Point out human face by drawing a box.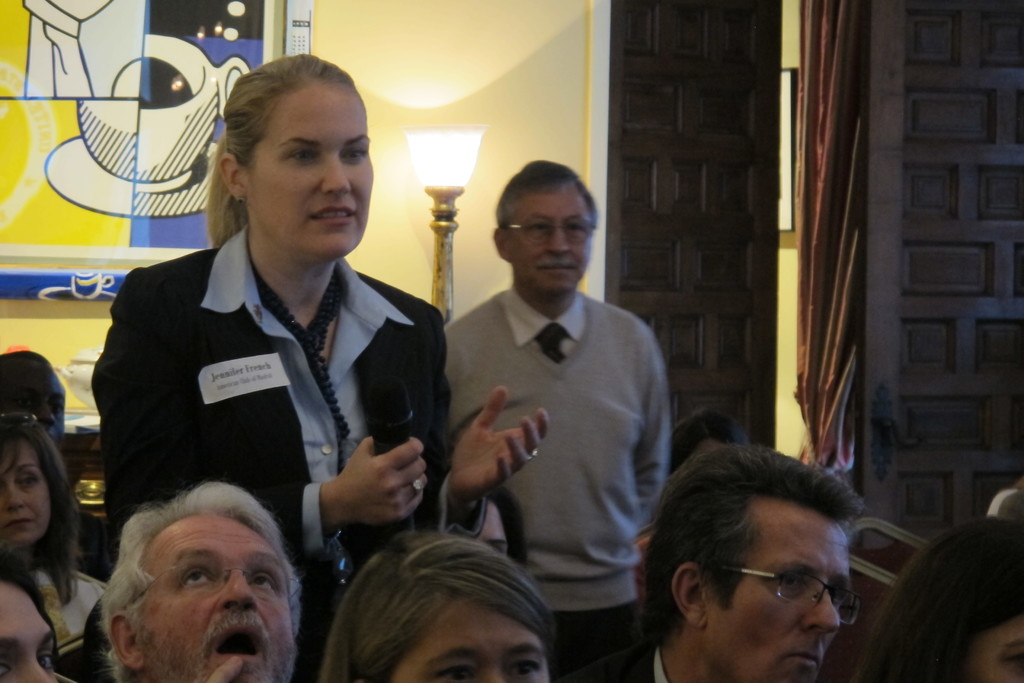
left=138, top=514, right=296, bottom=682.
